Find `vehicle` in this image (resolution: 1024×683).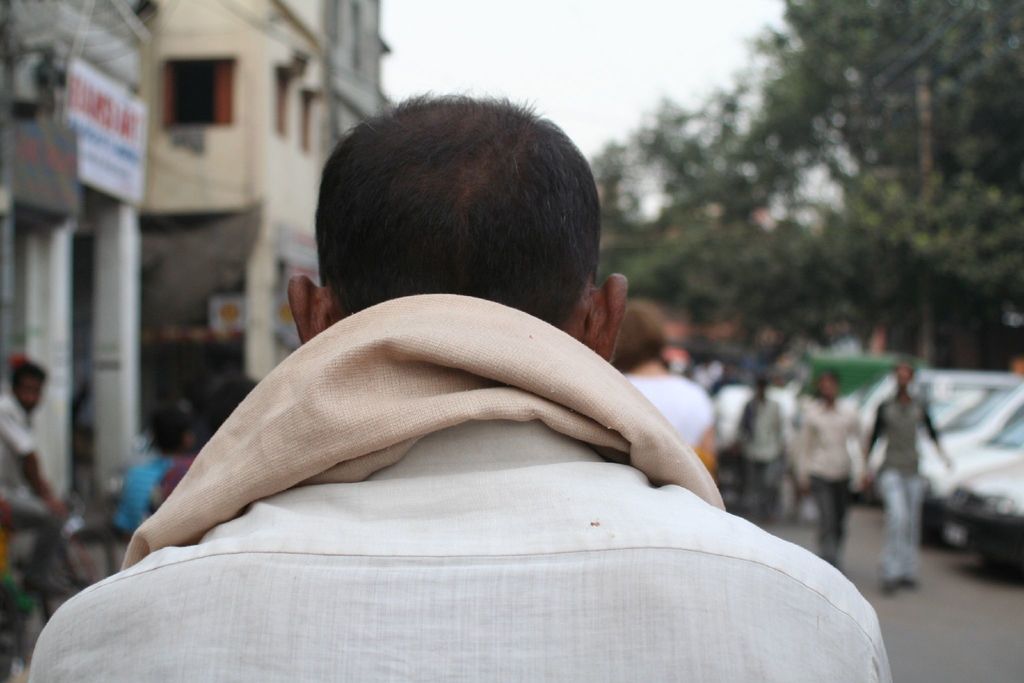
detection(863, 368, 1023, 523).
